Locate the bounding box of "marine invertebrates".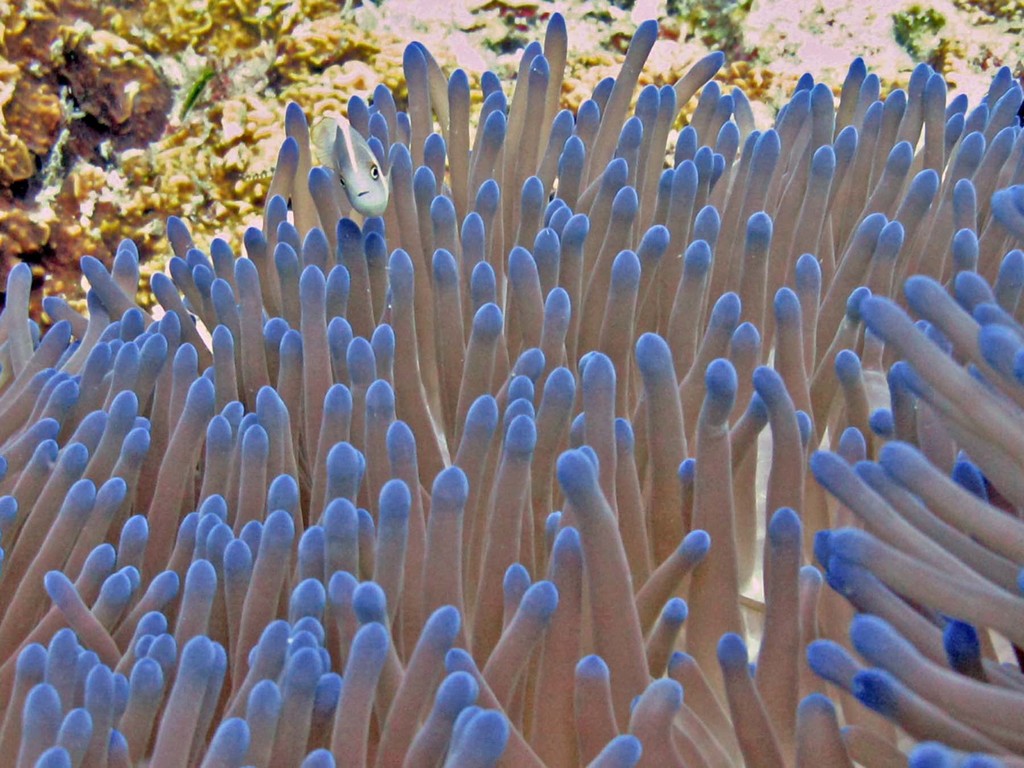
Bounding box: locate(86, 0, 994, 758).
